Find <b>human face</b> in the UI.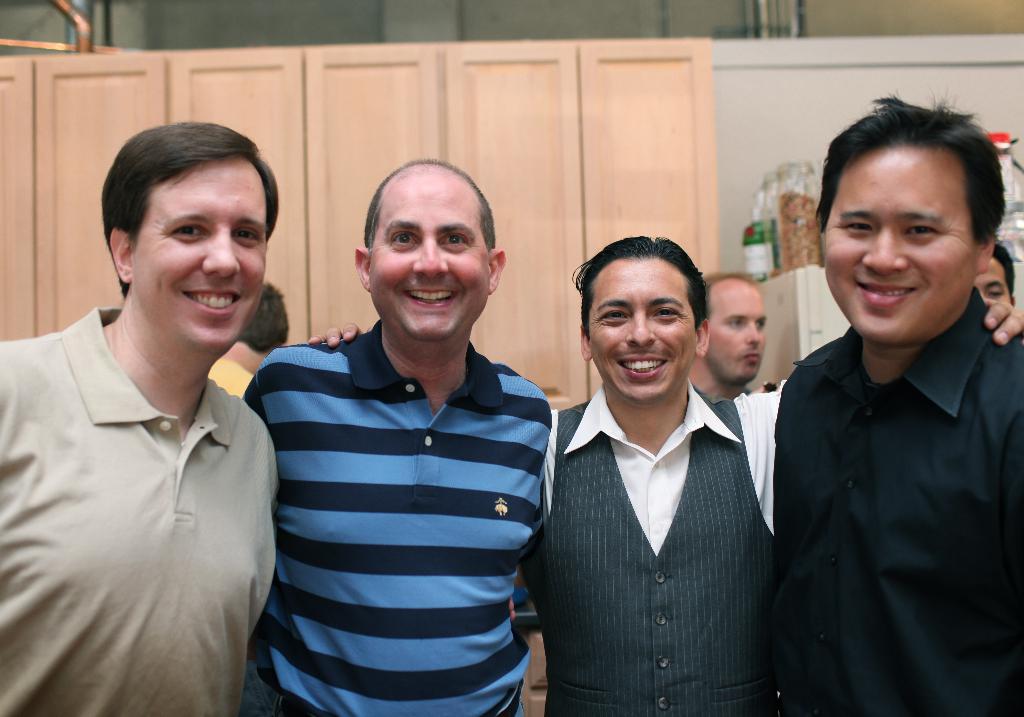
UI element at 371:175:490:340.
